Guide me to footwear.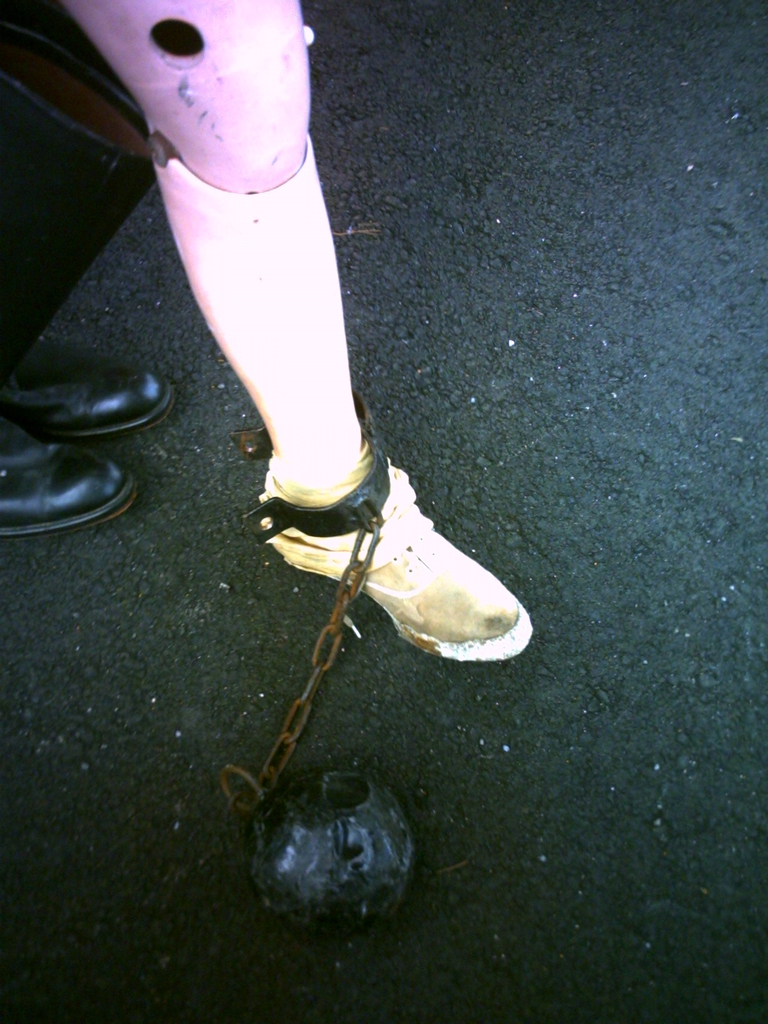
Guidance: (left=0, top=360, right=173, bottom=440).
